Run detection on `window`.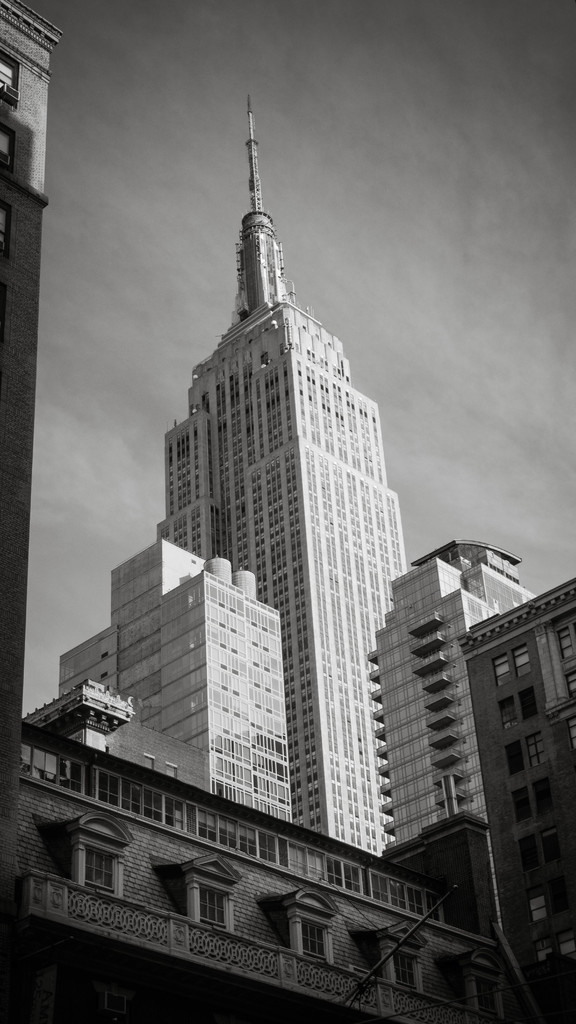
Result: (x1=519, y1=687, x2=536, y2=719).
